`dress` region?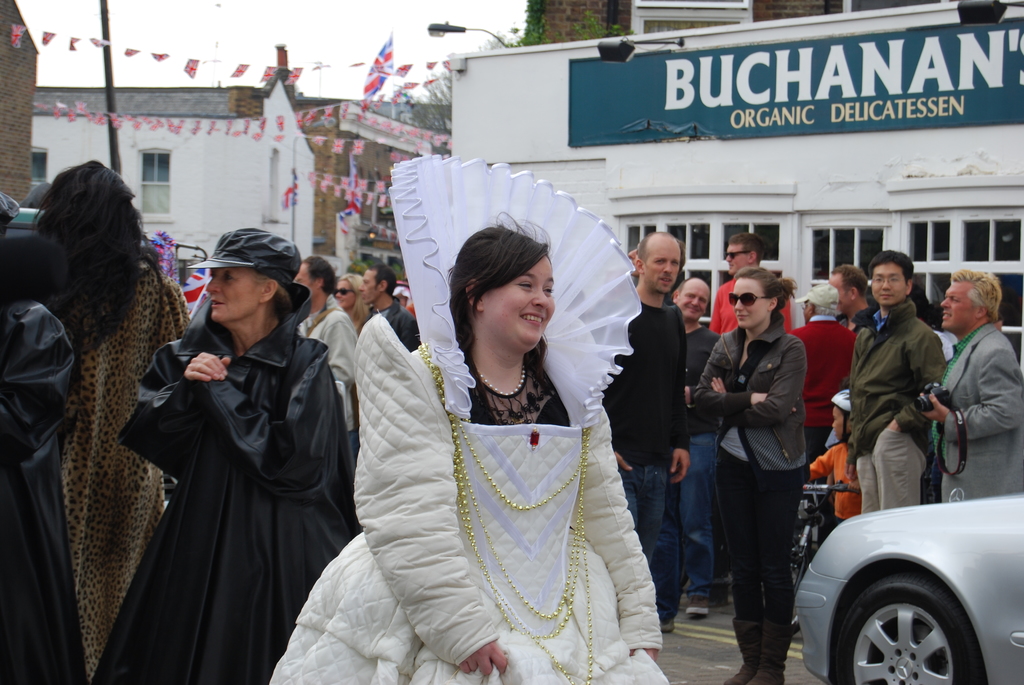
[0,301,94,684]
